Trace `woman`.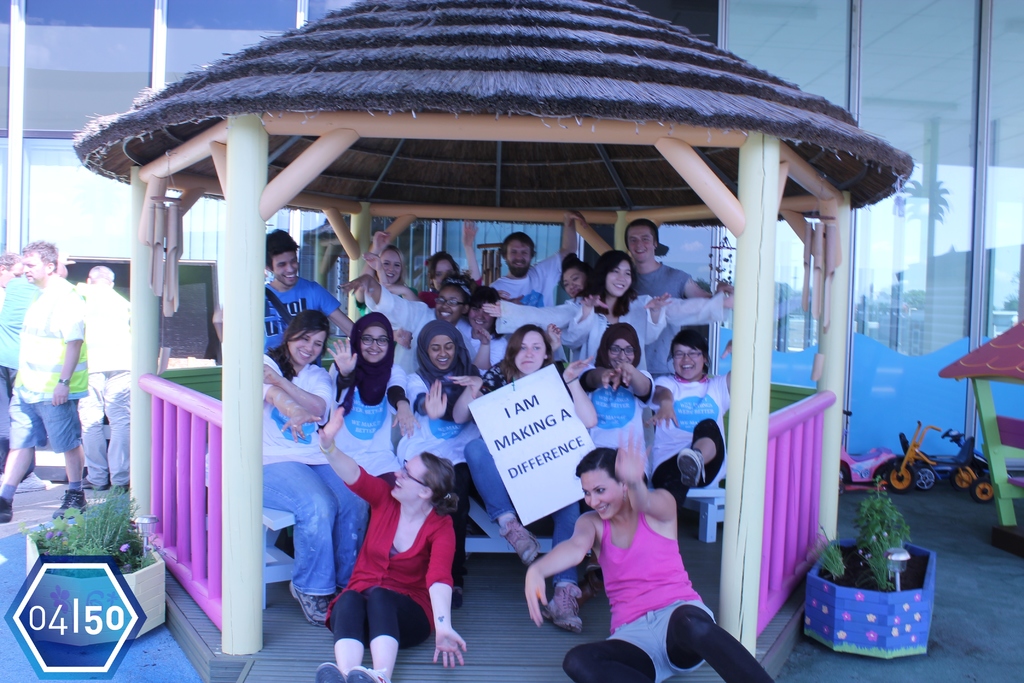
Traced to left=561, top=252, right=675, bottom=366.
